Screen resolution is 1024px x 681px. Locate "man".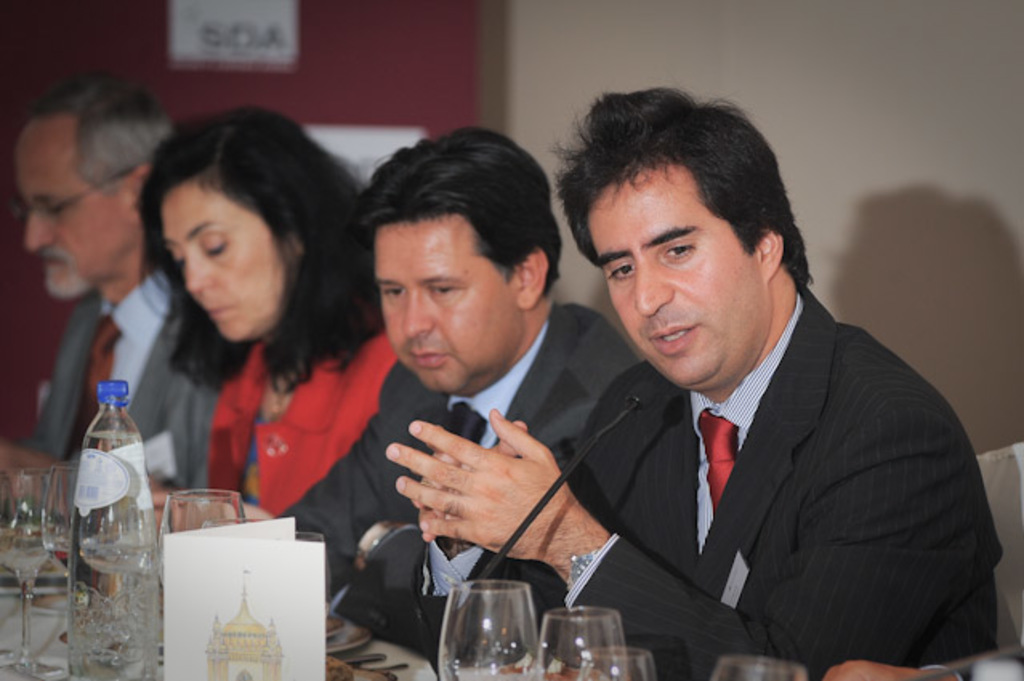
{"x1": 280, "y1": 122, "x2": 636, "y2": 655}.
